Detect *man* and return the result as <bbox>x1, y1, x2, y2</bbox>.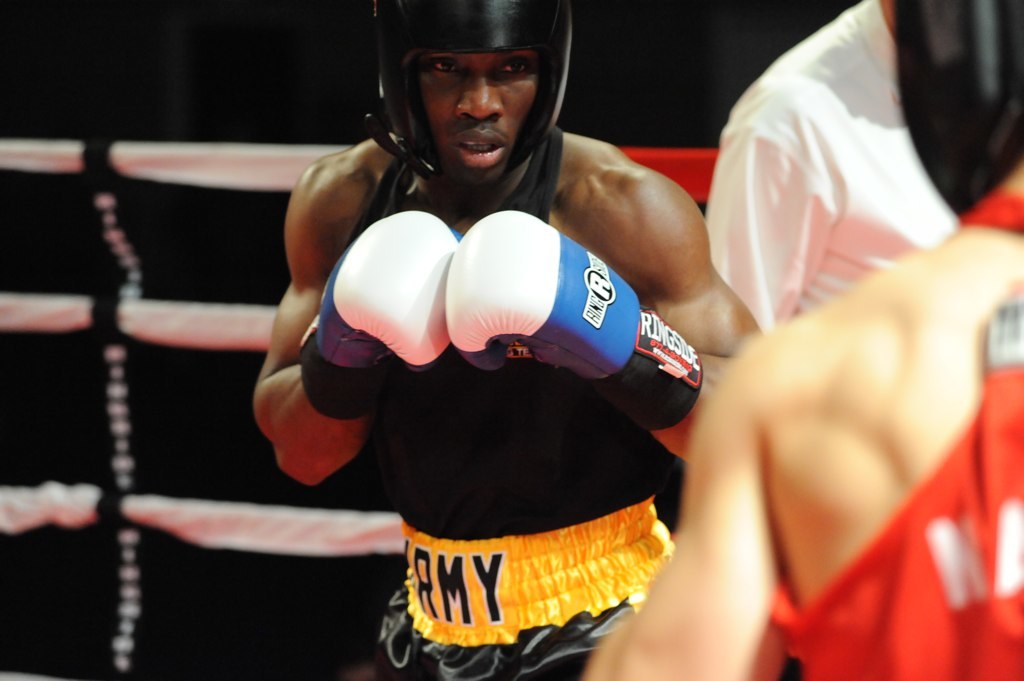
<bbox>582, 0, 1023, 680</bbox>.
